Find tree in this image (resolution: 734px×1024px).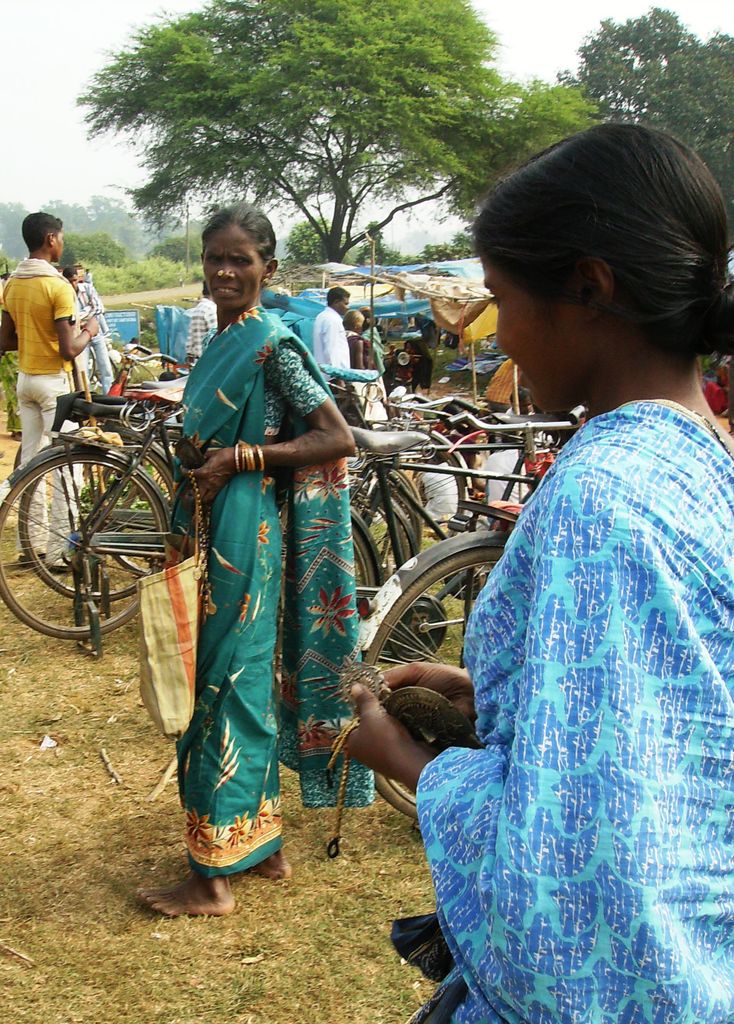
[58, 28, 547, 284].
